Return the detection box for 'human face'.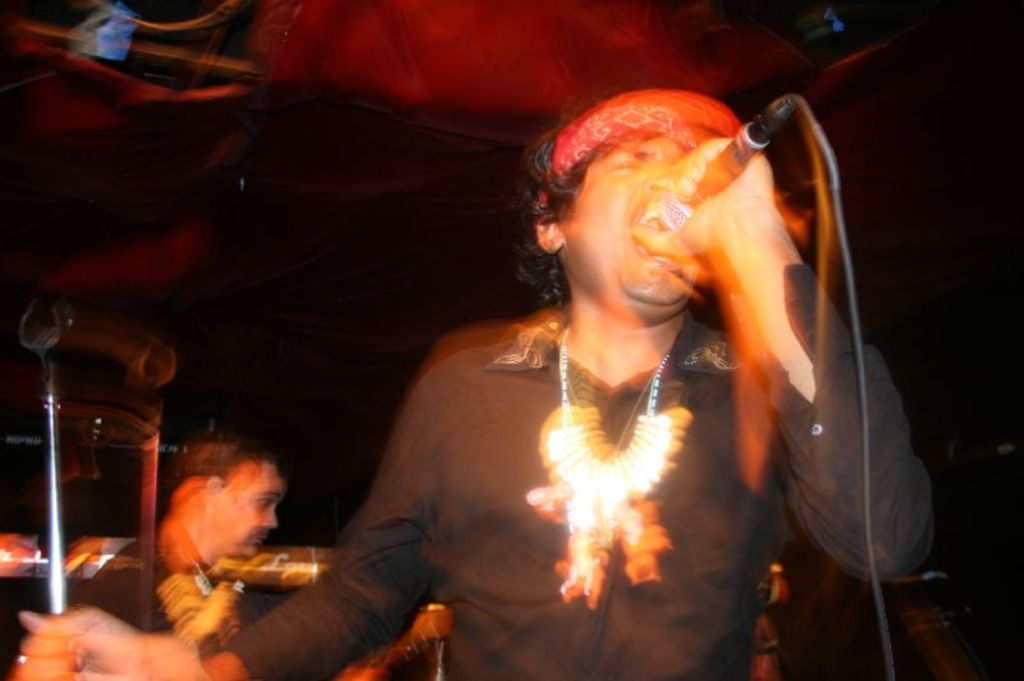
Rect(209, 460, 292, 561).
